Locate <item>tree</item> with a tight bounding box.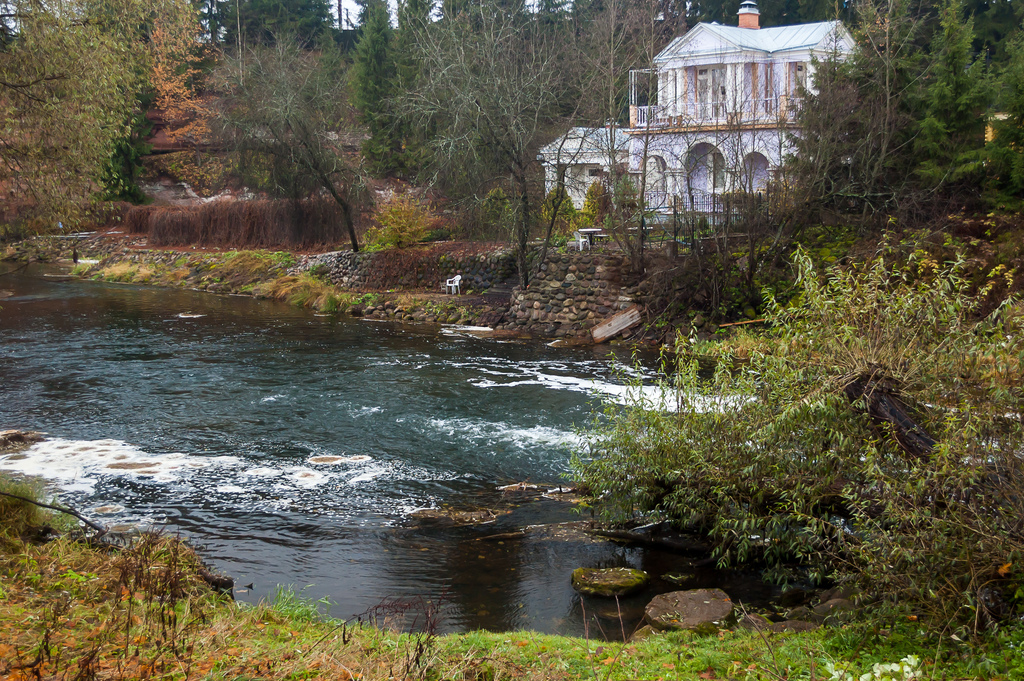
bbox=[156, 30, 421, 278].
